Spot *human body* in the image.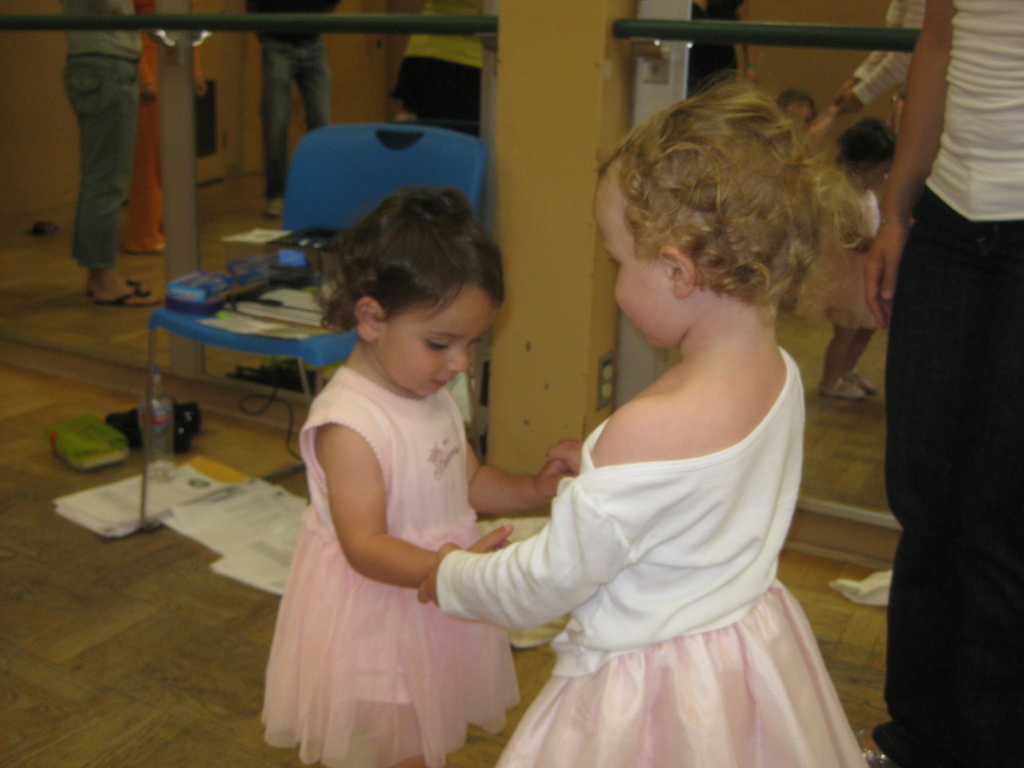
*human body* found at 805 111 899 400.
